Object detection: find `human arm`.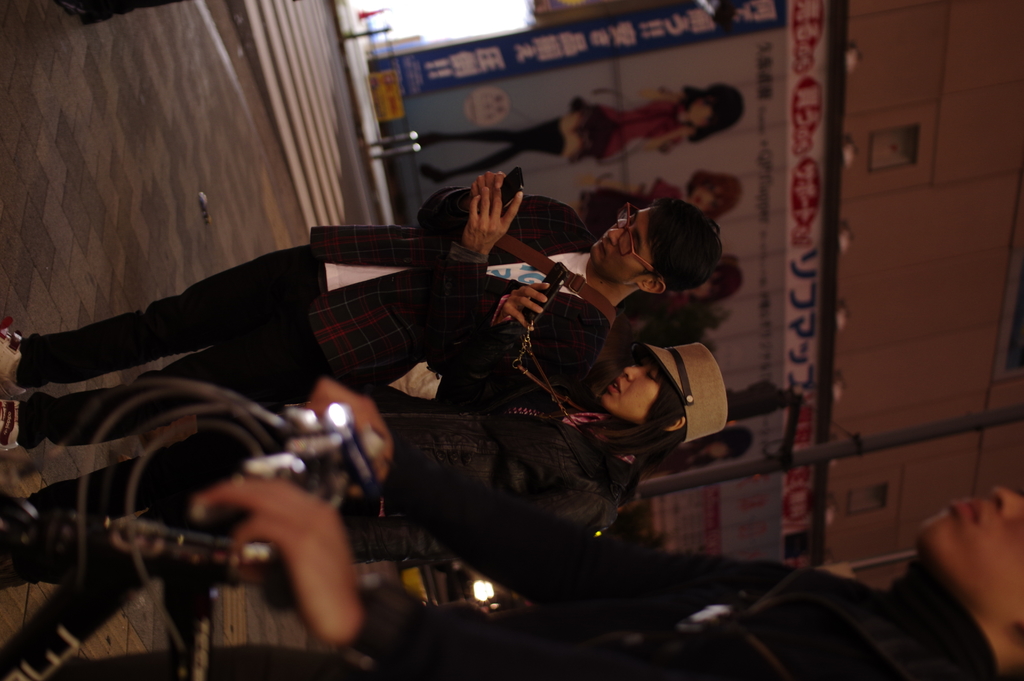
[428,185,592,396].
